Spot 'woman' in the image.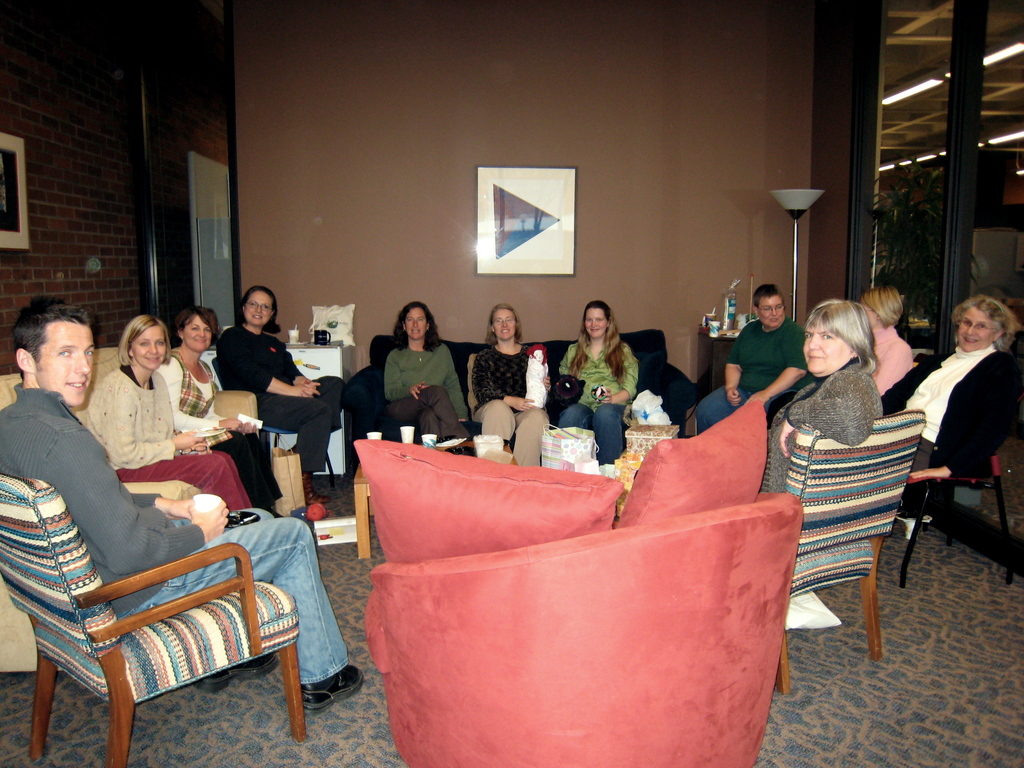
'woman' found at (373,311,461,442).
